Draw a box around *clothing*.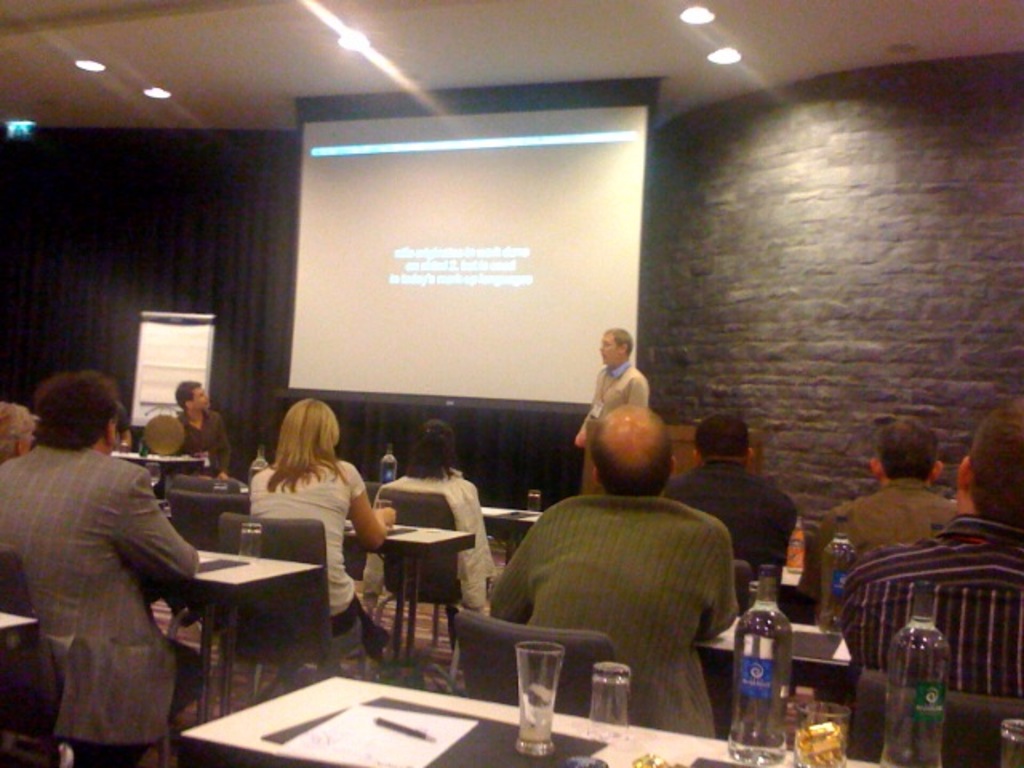
{"x1": 182, "y1": 419, "x2": 242, "y2": 486}.
